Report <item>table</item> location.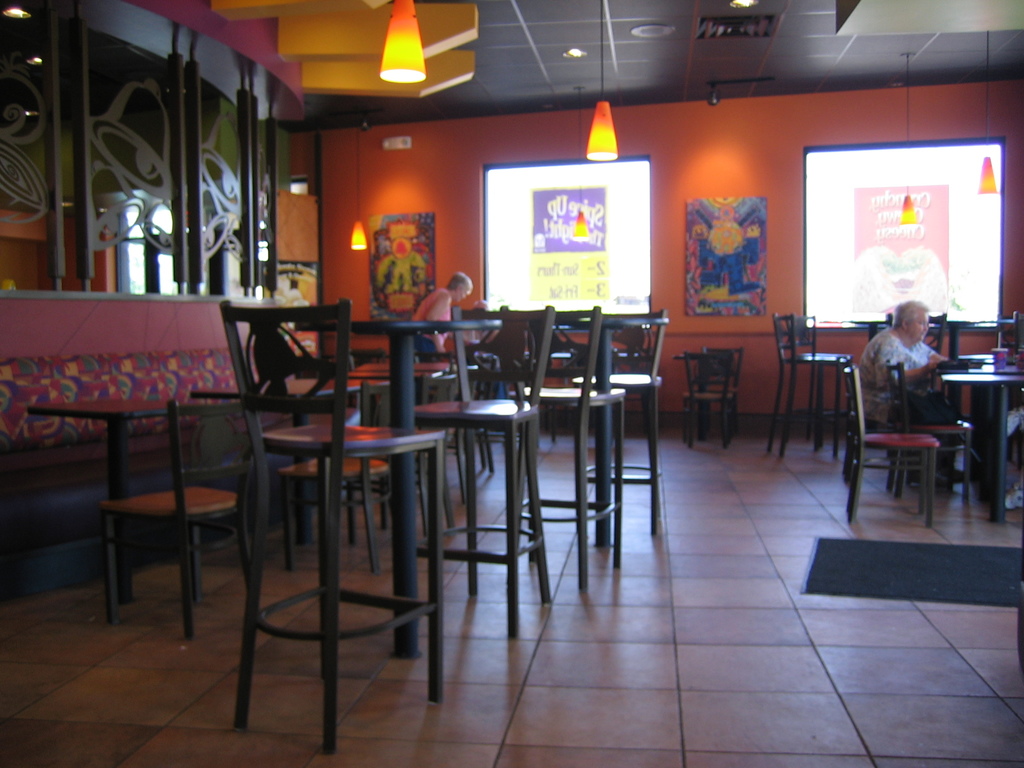
Report: 943 376 1021 522.
